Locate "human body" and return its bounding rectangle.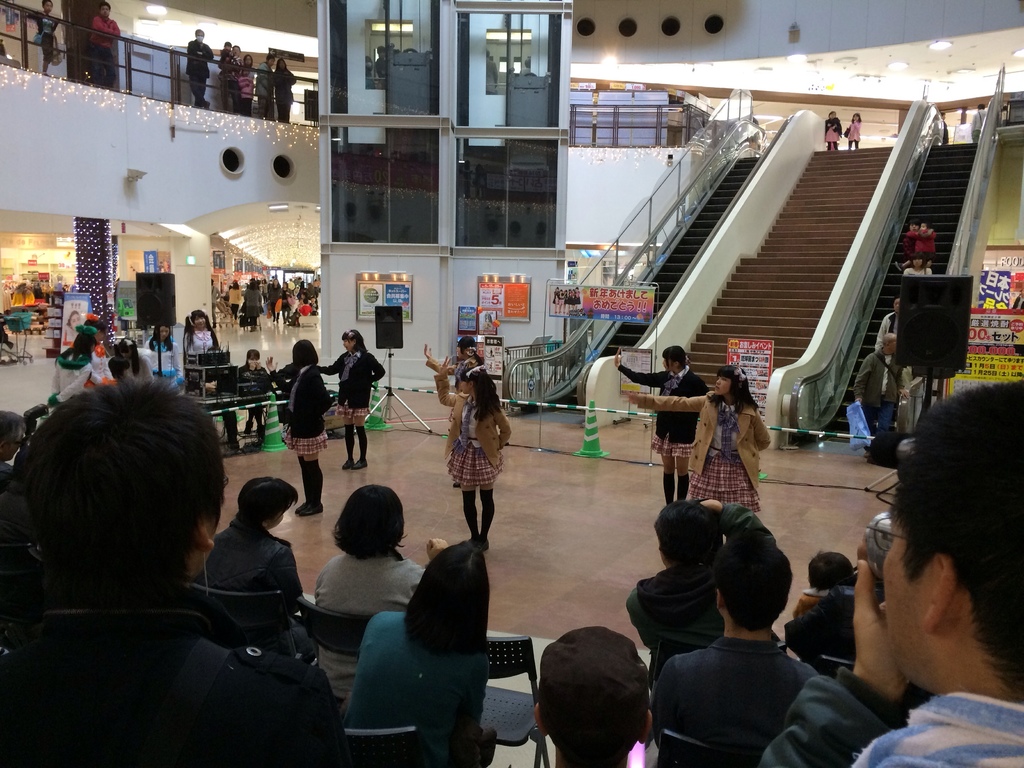
bbox(831, 390, 1023, 755).
